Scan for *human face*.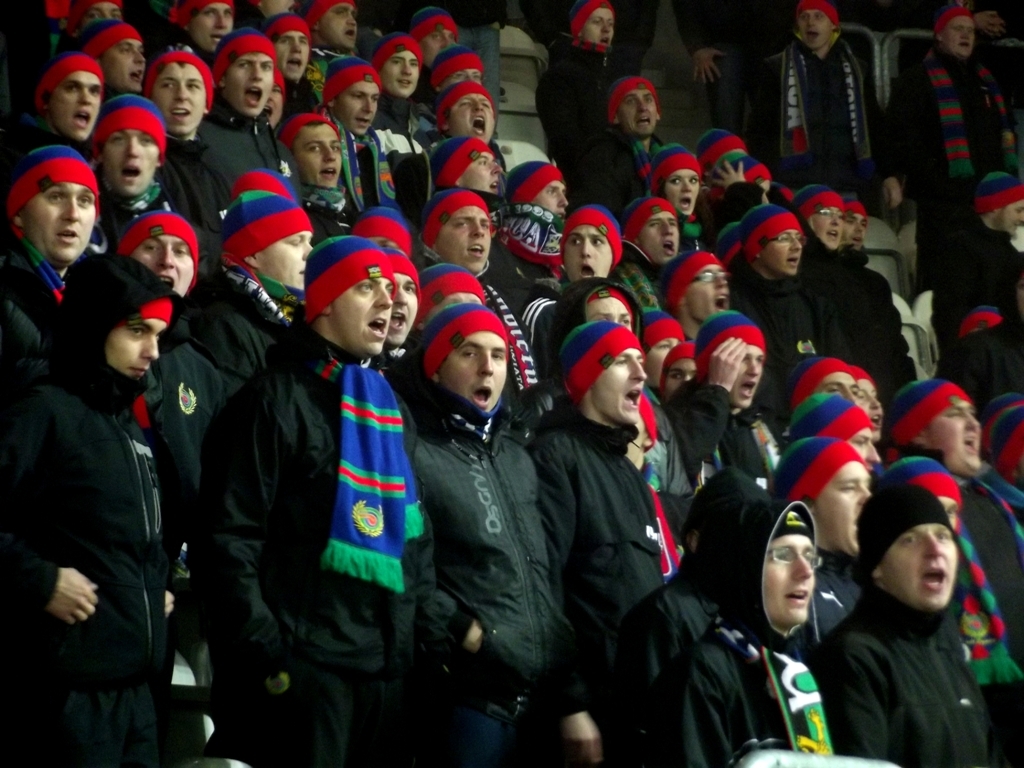
Scan result: [591, 348, 649, 422].
